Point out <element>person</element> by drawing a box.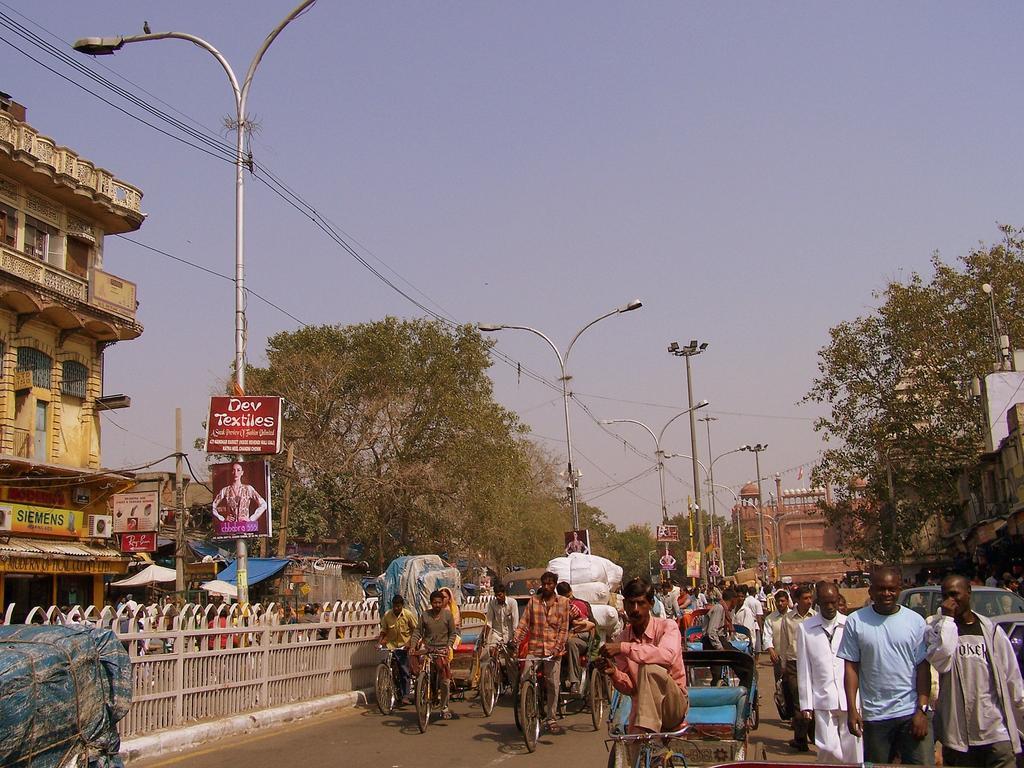
l=792, t=579, r=869, b=766.
